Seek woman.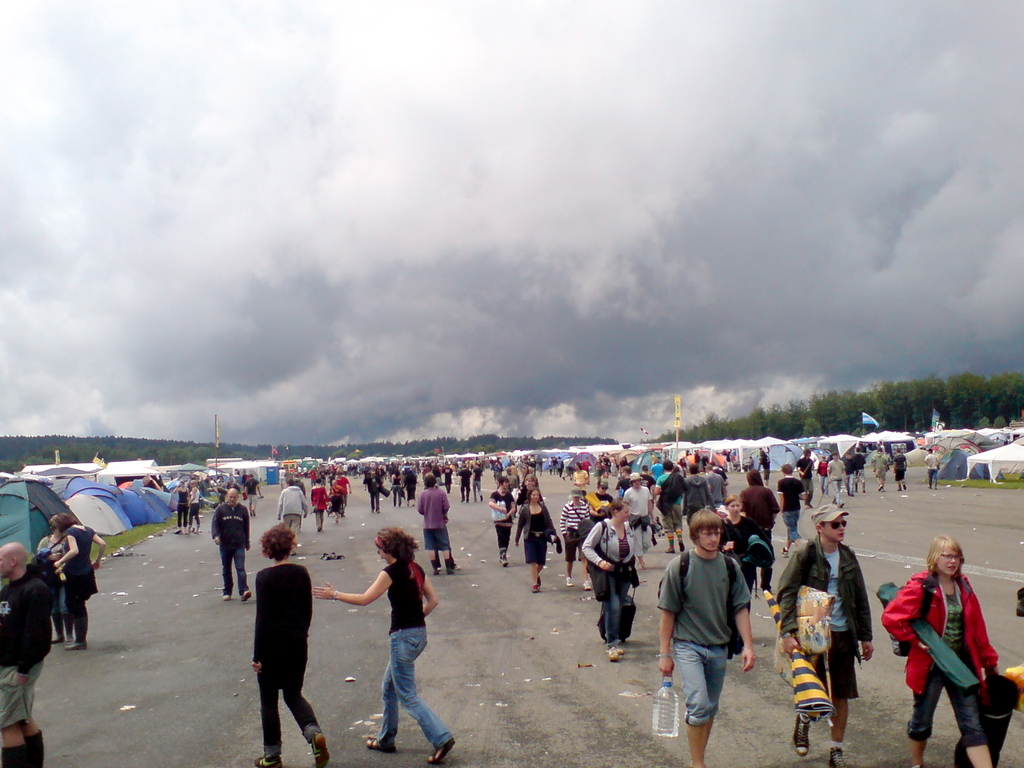
(387, 468, 404, 511).
